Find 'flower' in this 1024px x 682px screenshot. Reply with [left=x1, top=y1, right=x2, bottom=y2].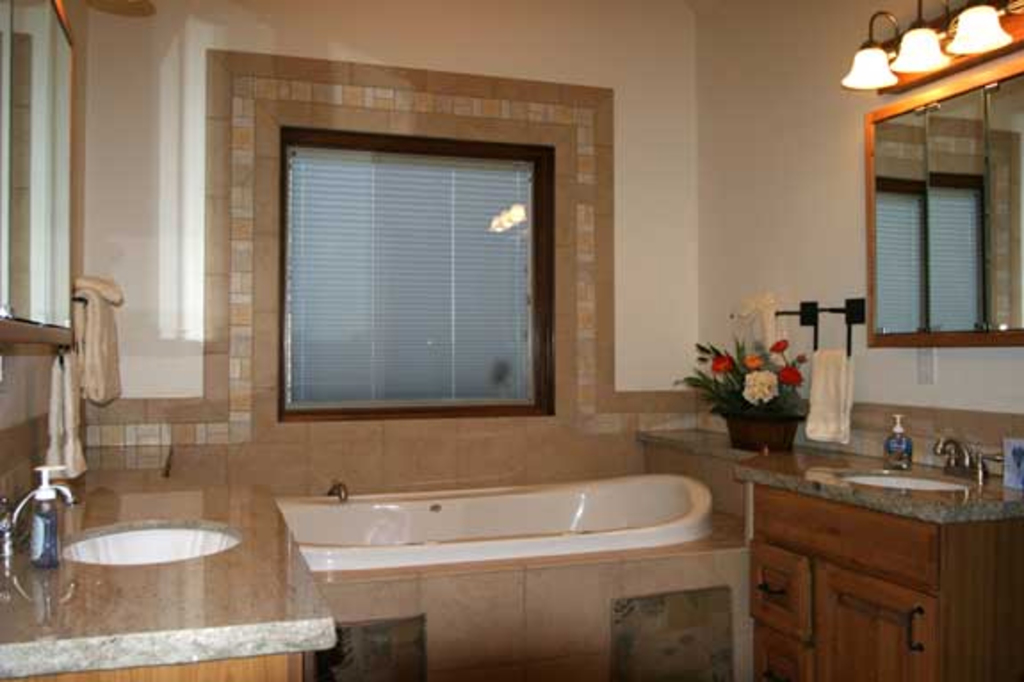
[left=705, top=351, right=734, bottom=374].
